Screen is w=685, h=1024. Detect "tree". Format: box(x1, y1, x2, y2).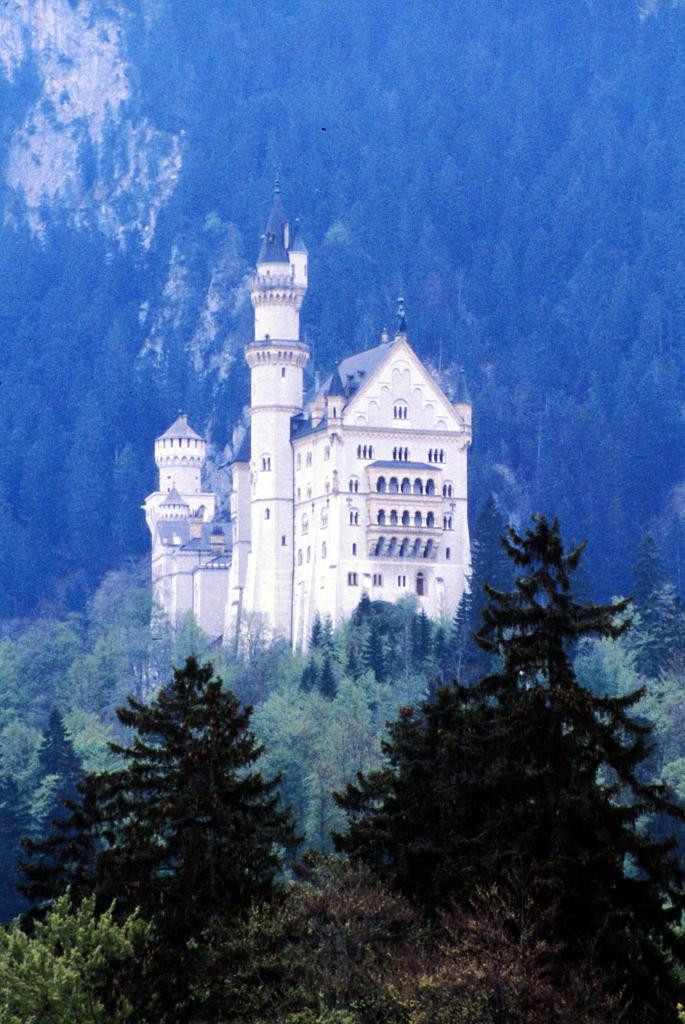
box(445, 597, 484, 700).
